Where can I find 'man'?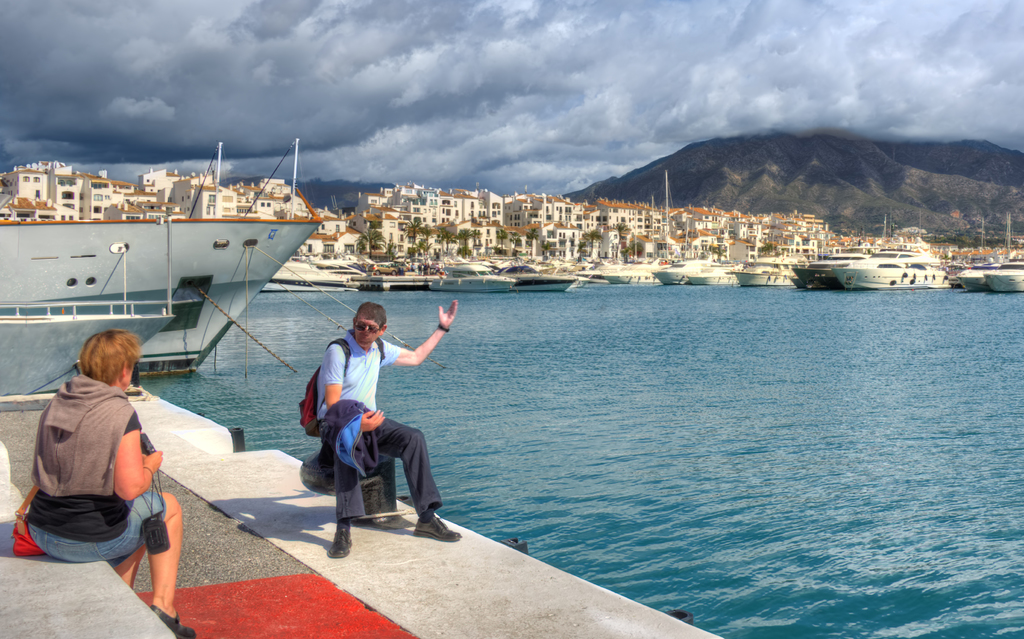
You can find it at <region>295, 302, 449, 554</region>.
